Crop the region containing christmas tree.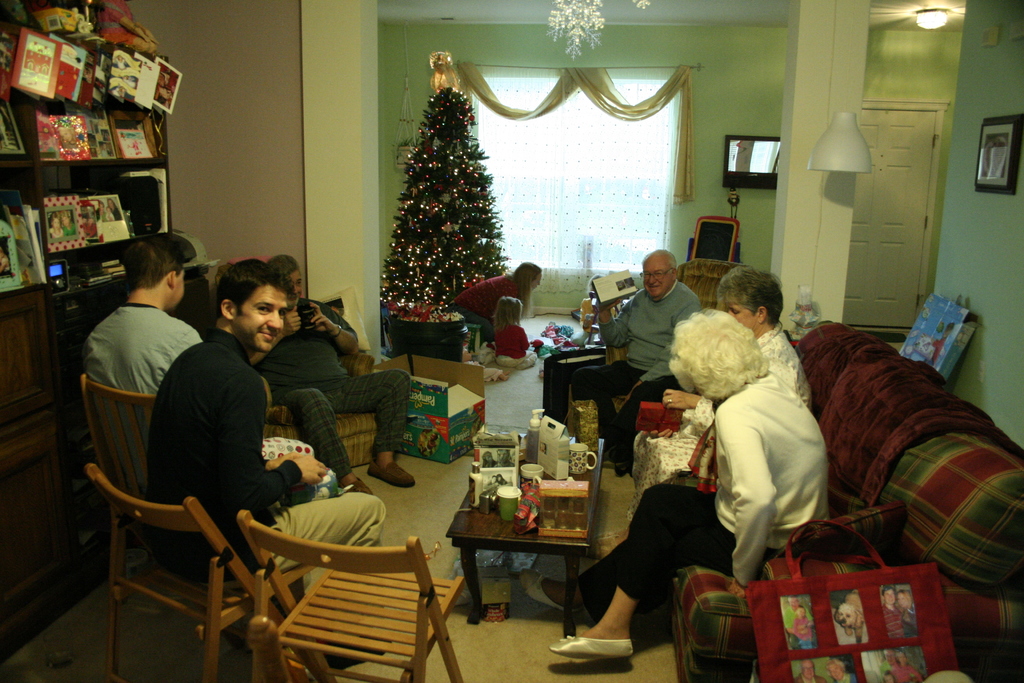
Crop region: <box>374,79,519,327</box>.
